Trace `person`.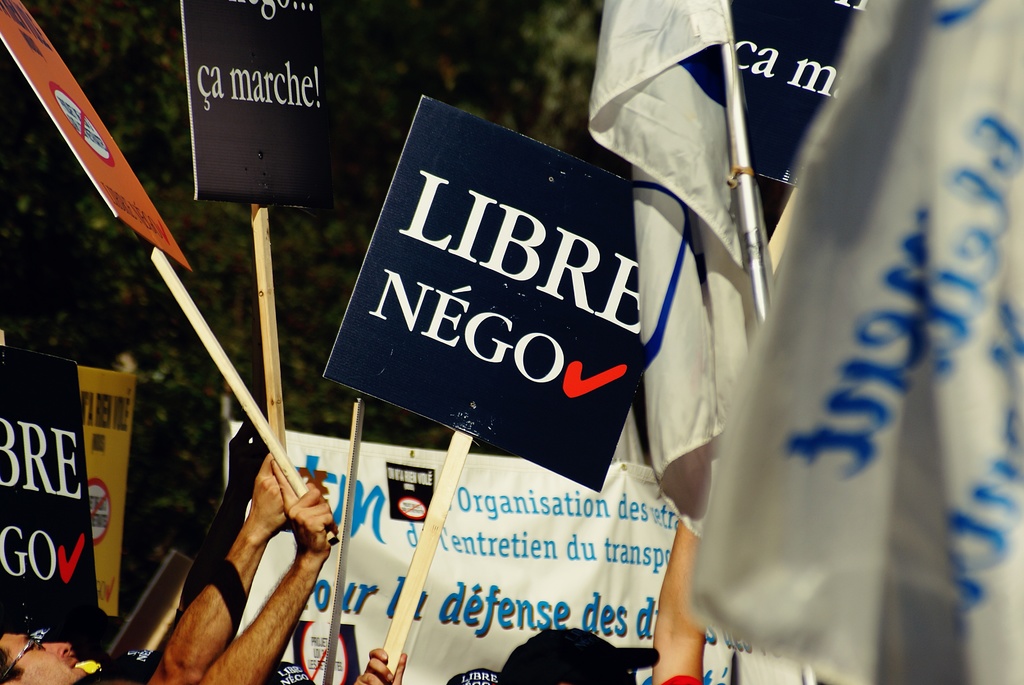
Traced to region(353, 512, 703, 684).
